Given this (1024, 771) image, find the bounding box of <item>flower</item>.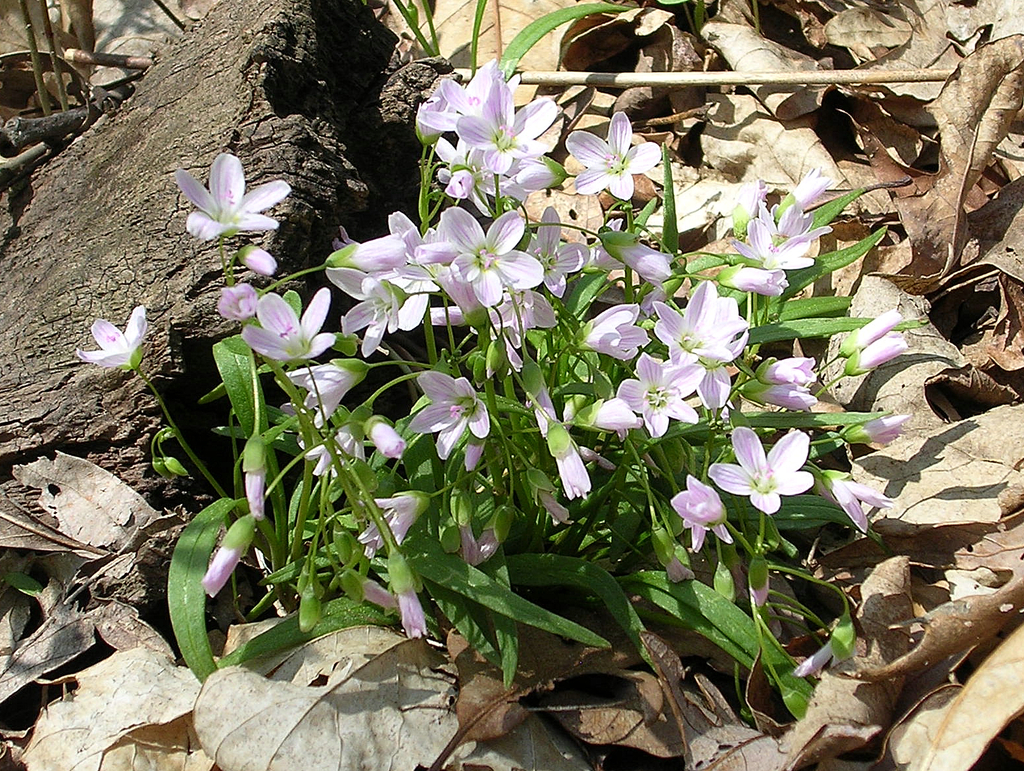
[x1=846, y1=415, x2=915, y2=454].
